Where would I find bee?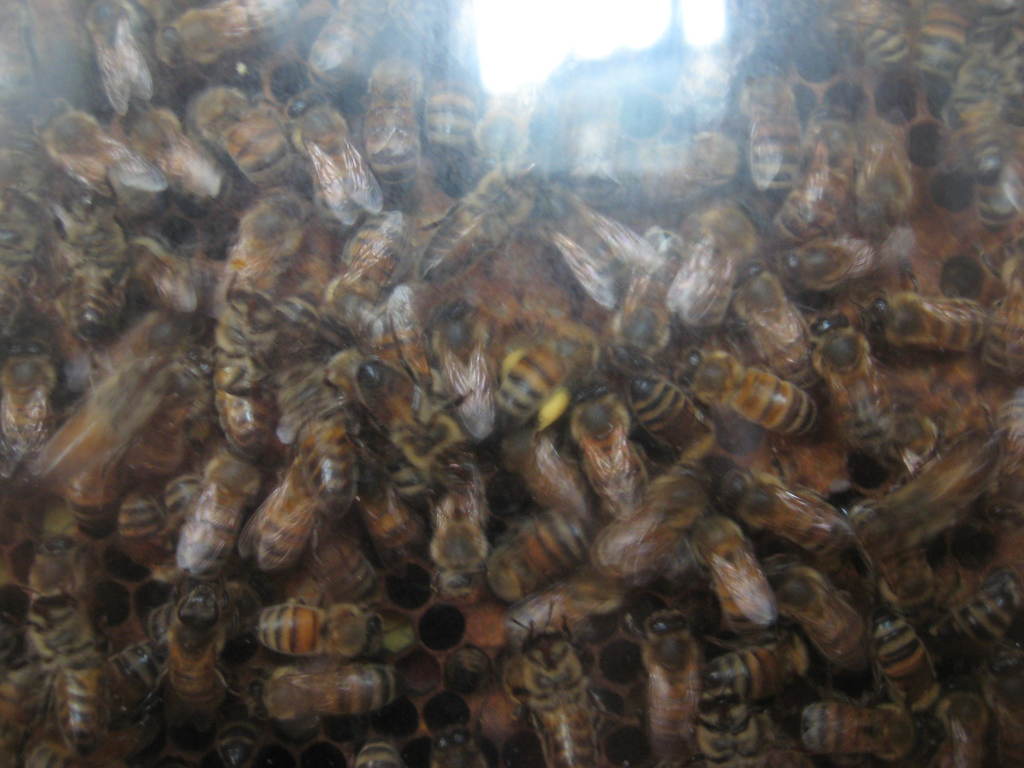
At x1=931, y1=683, x2=995, y2=767.
